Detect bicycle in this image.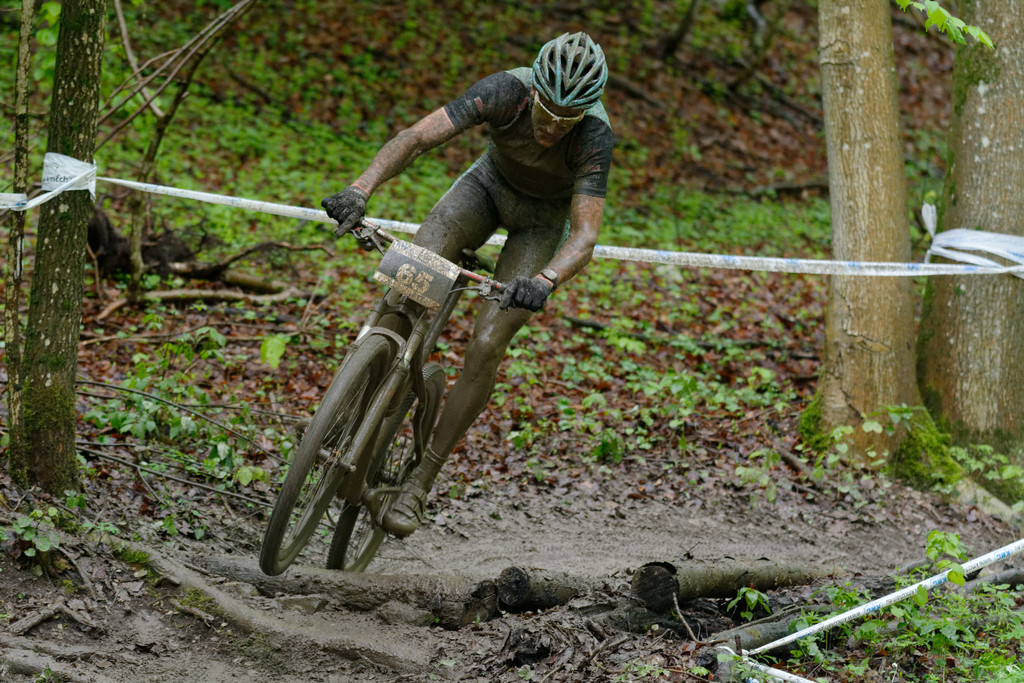
Detection: [left=268, top=224, right=569, bottom=584].
